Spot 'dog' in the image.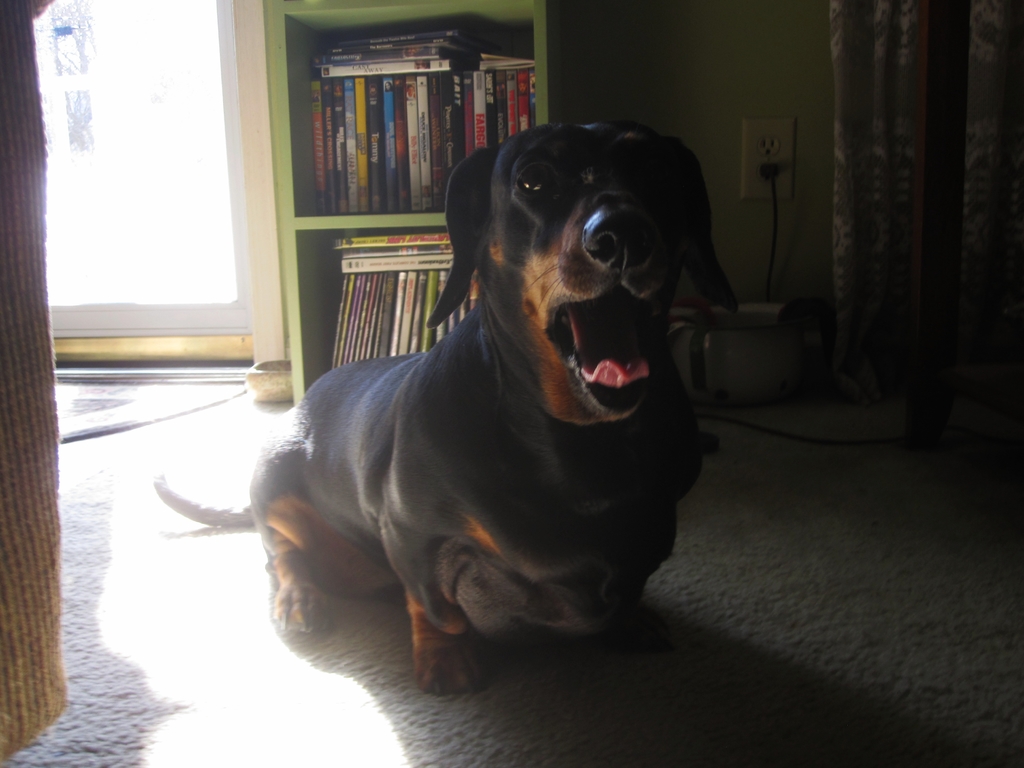
'dog' found at locate(149, 122, 744, 700).
